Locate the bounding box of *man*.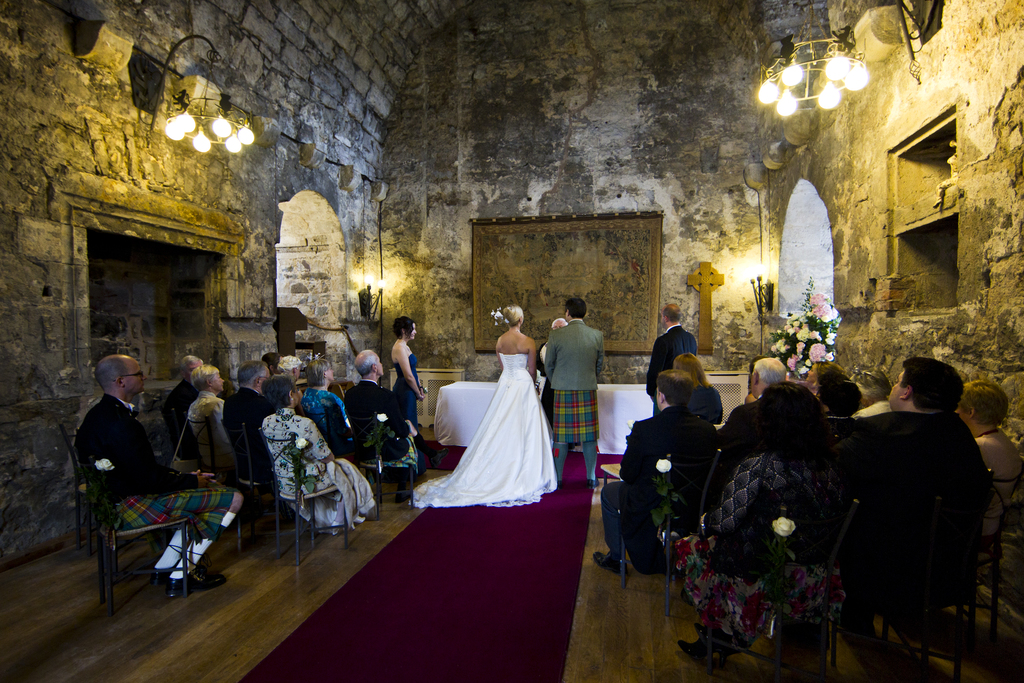
Bounding box: <box>838,342,1003,662</box>.
